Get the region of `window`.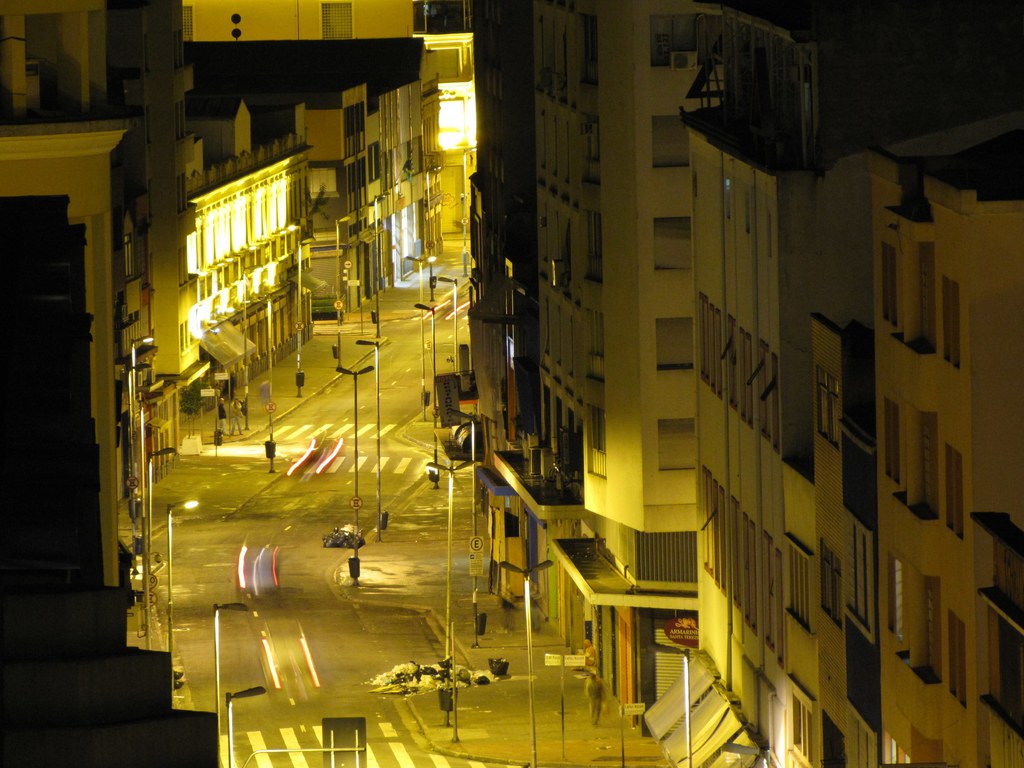
select_region(847, 518, 878, 633).
